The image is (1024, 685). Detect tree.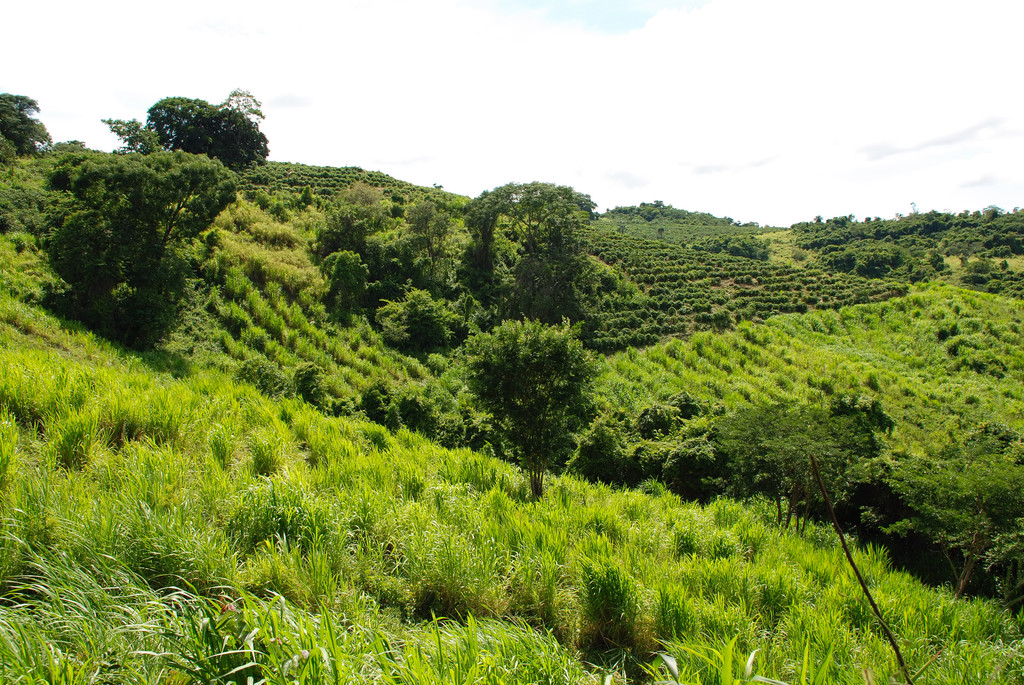
Detection: Rect(54, 136, 211, 358).
